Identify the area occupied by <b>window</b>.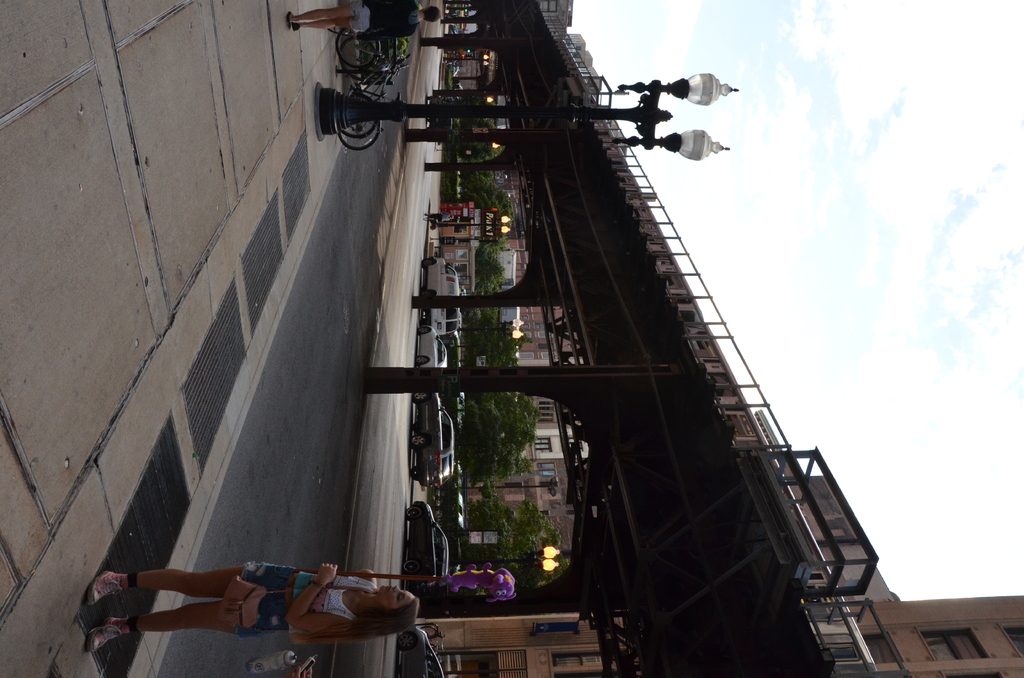
Area: select_region(824, 645, 859, 661).
